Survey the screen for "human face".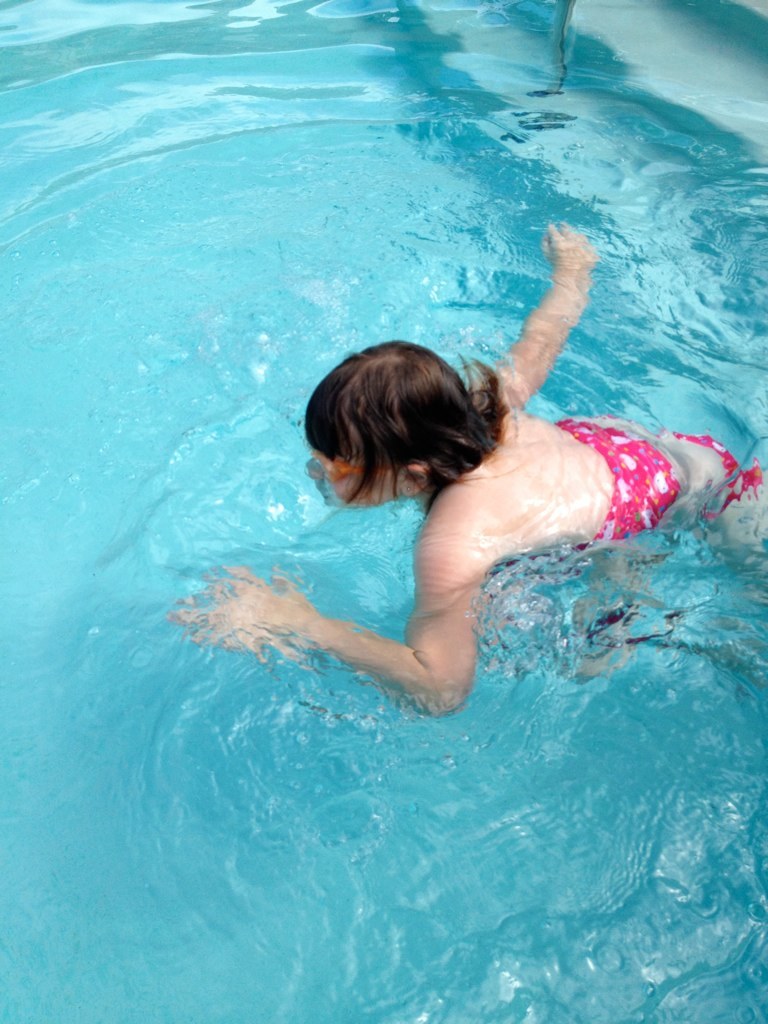
Survey found: box(321, 455, 399, 506).
